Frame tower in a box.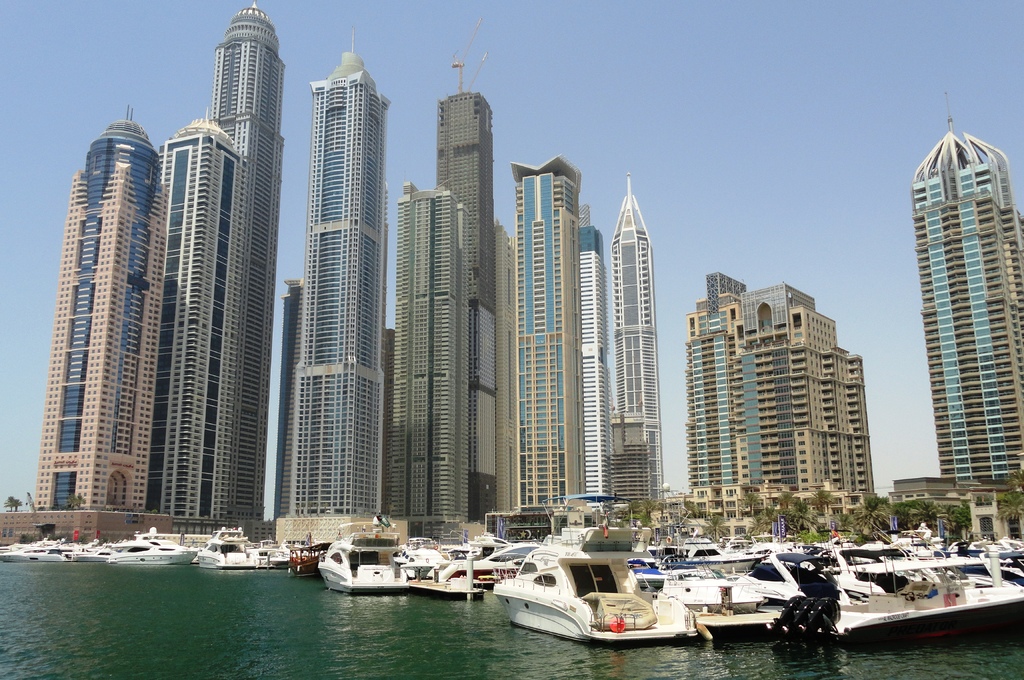
BBox(395, 85, 498, 541).
